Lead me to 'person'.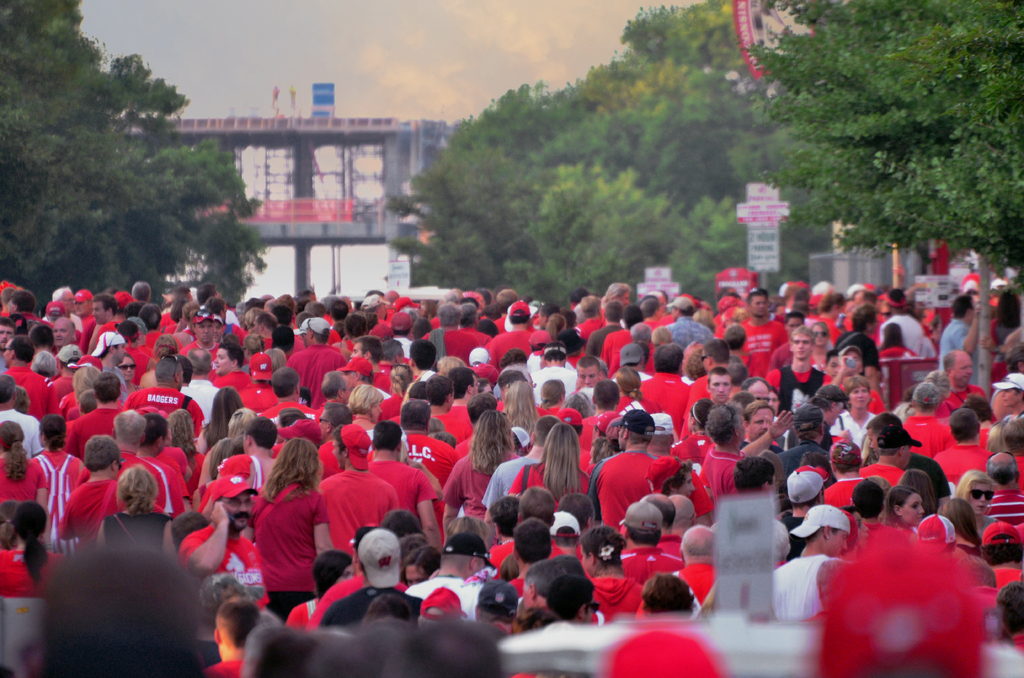
Lead to x1=372 y1=423 x2=438 y2=527.
